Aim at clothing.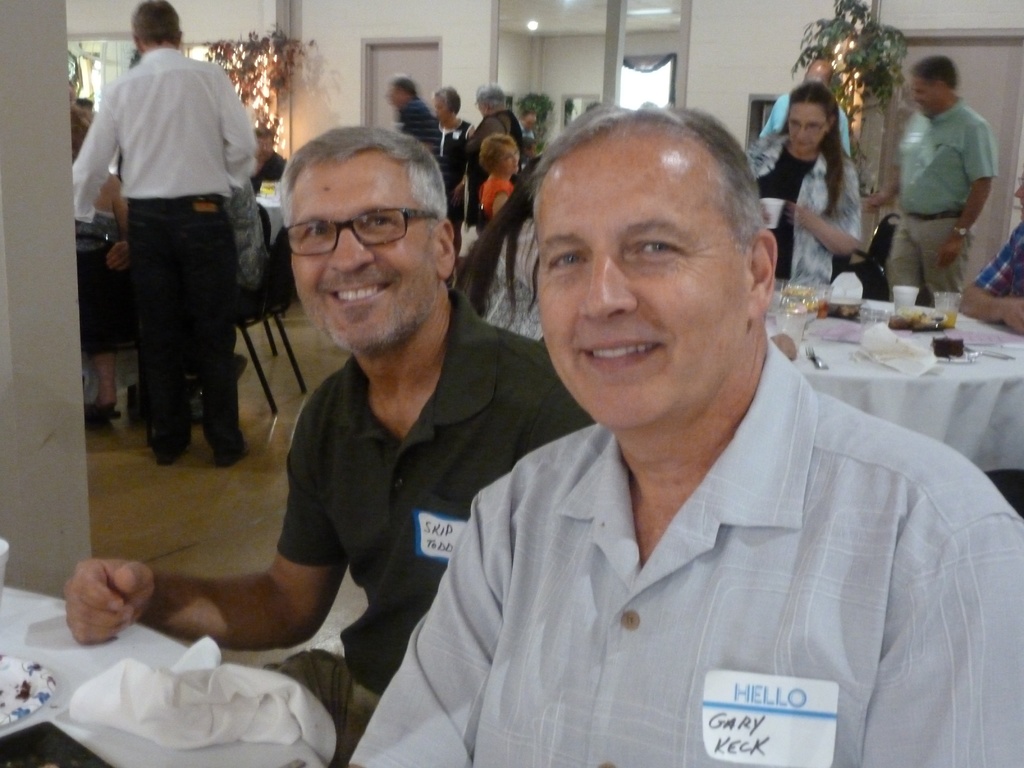
Aimed at 474, 173, 514, 232.
